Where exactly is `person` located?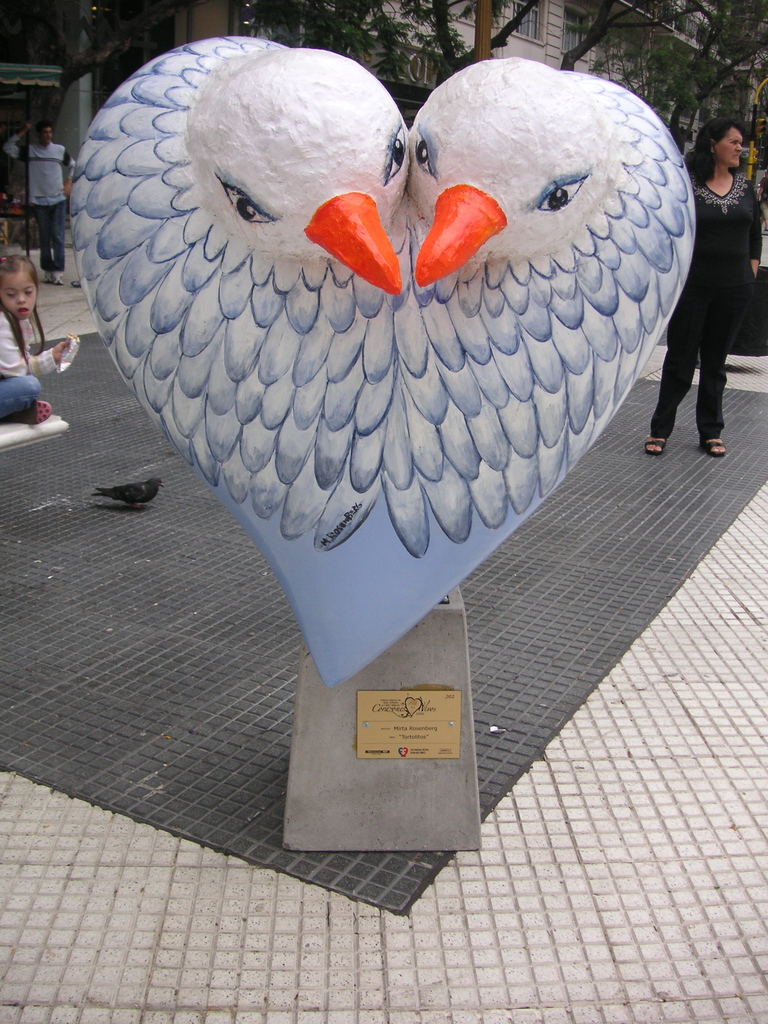
Its bounding box is detection(0, 120, 72, 294).
